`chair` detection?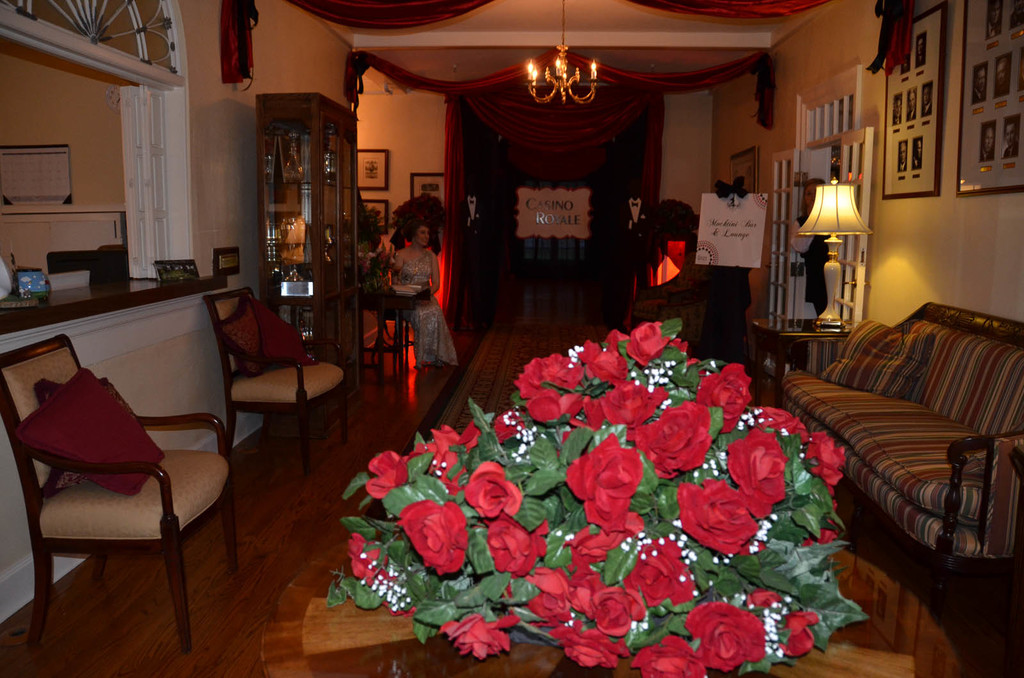
pyautogui.locateOnScreen(9, 308, 230, 663)
